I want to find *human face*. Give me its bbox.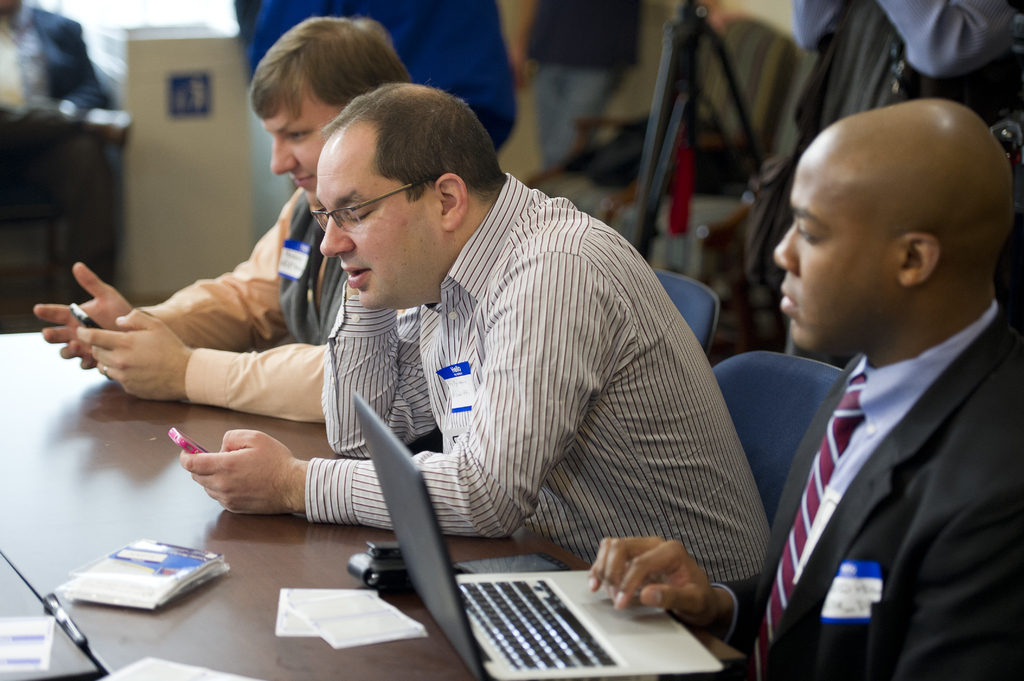
[x1=316, y1=143, x2=439, y2=303].
